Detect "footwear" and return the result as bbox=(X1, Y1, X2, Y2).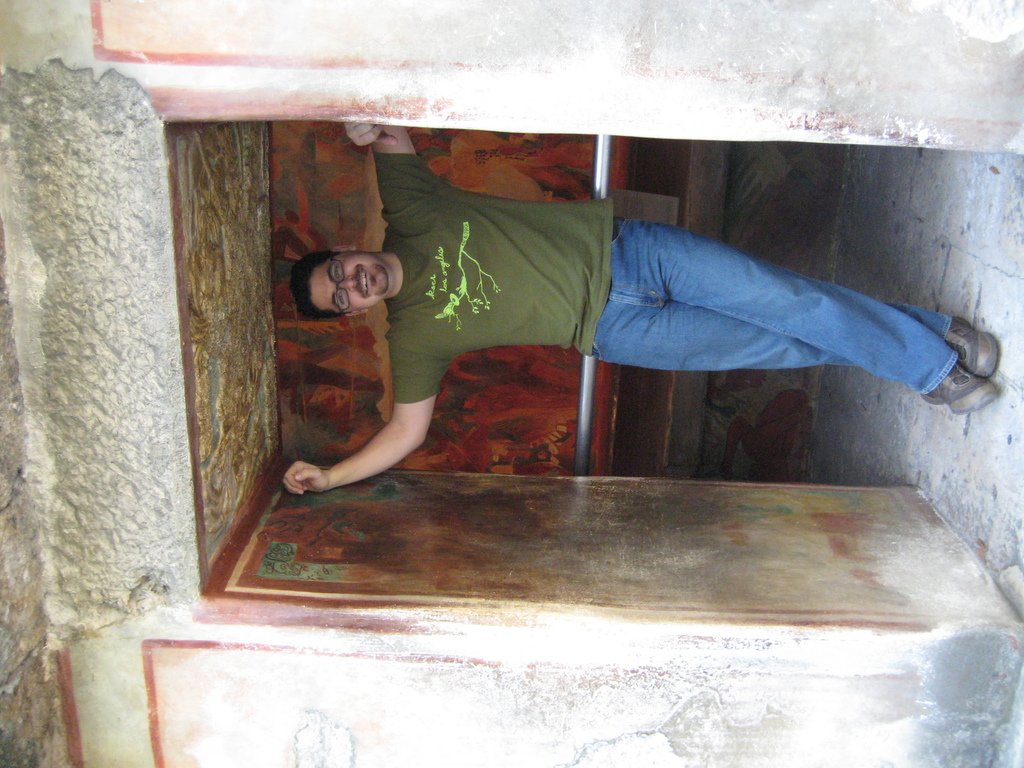
bbox=(952, 312, 995, 382).
